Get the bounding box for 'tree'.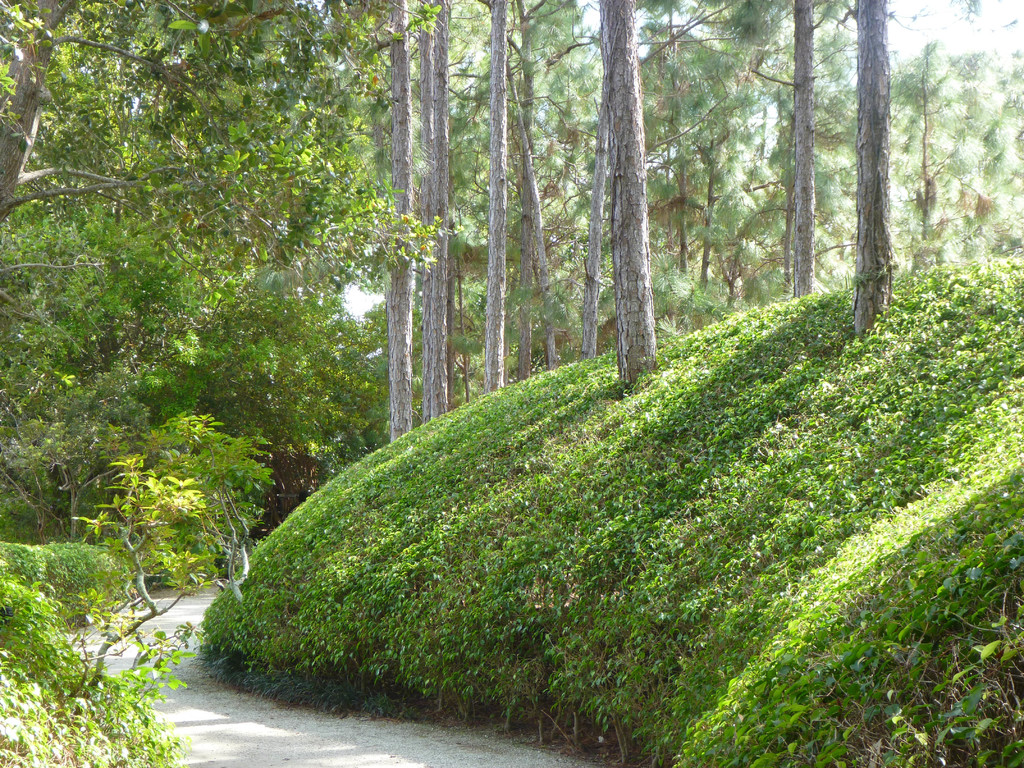
[left=0, top=0, right=472, bottom=464].
